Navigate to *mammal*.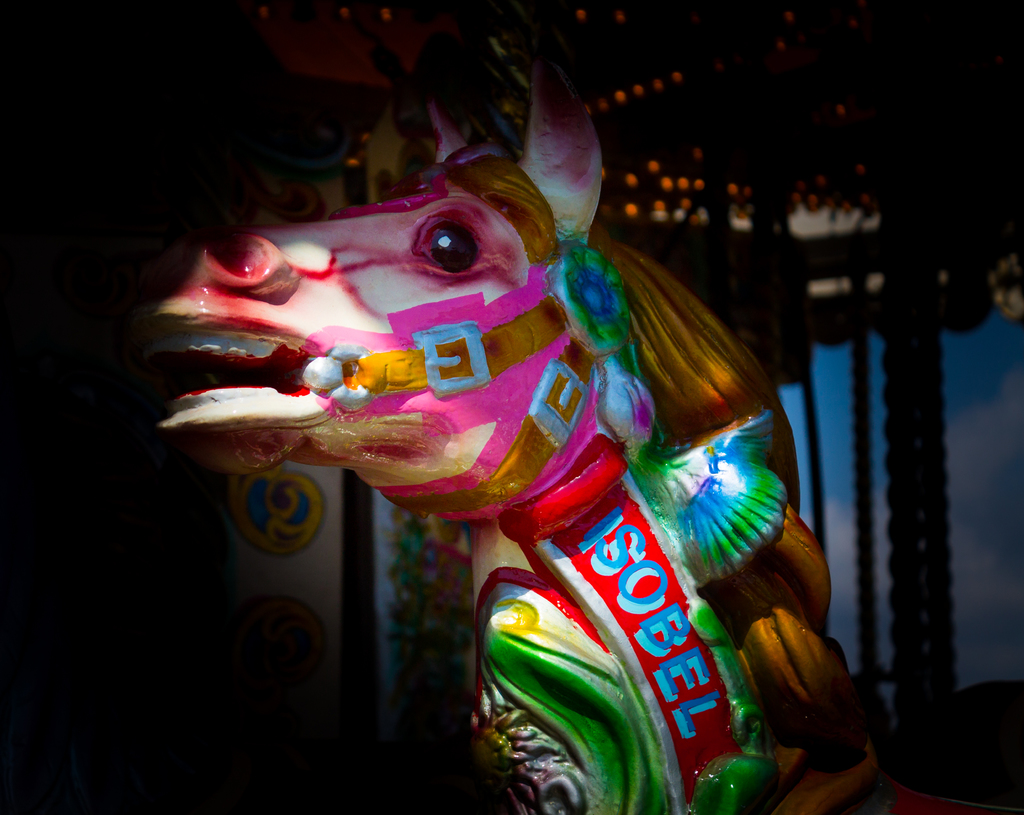
Navigation target: select_region(104, 52, 846, 784).
